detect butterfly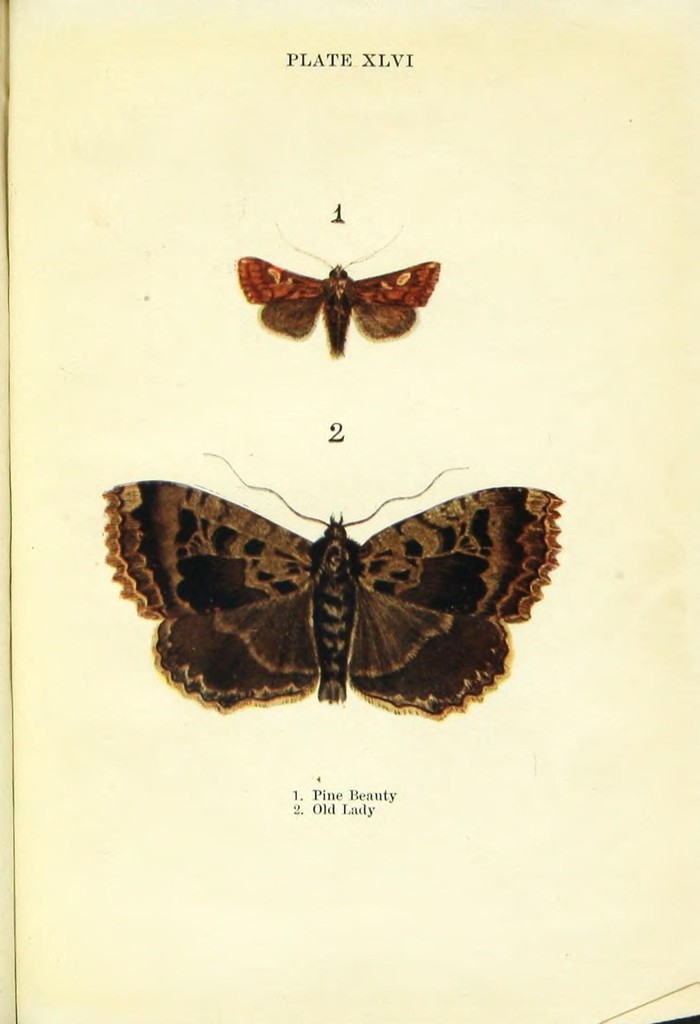
98 449 564 712
